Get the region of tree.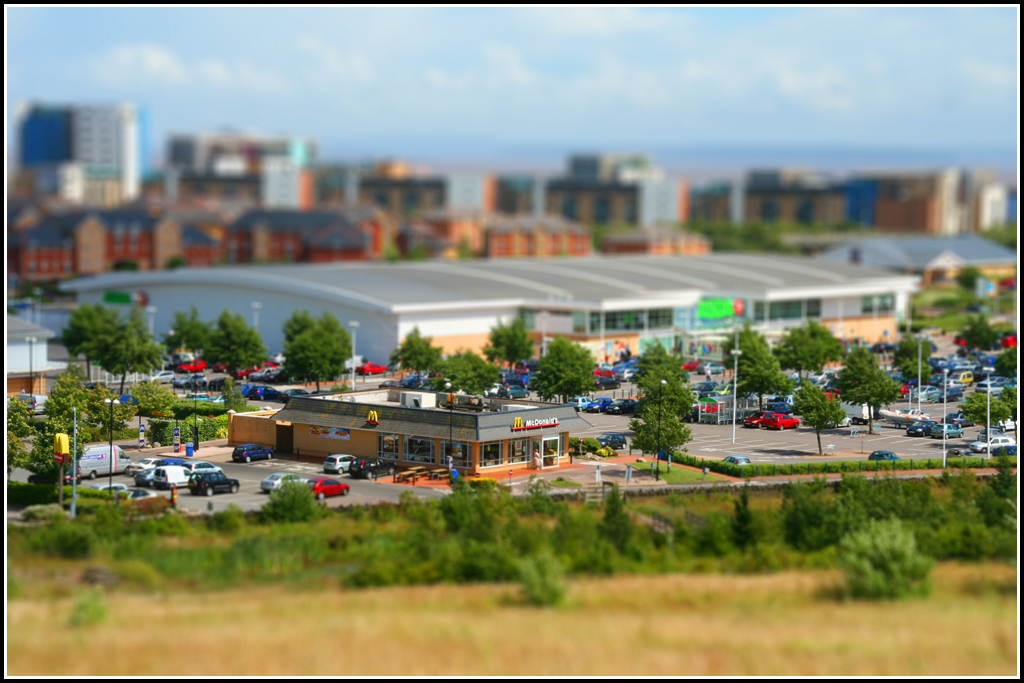
detection(891, 329, 930, 376).
